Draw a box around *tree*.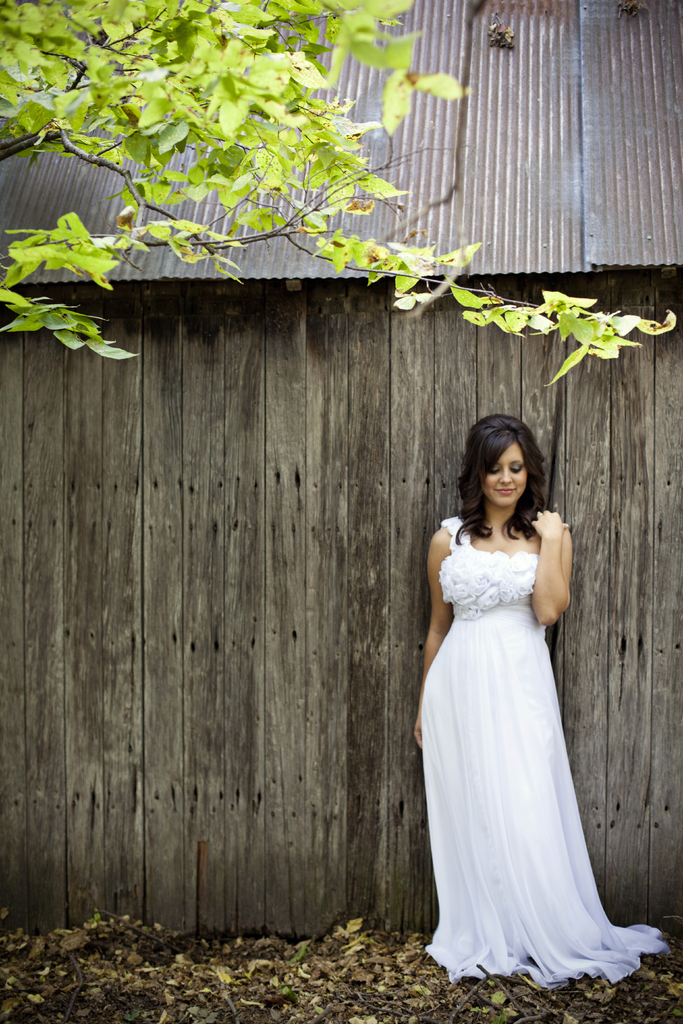
left=0, top=0, right=669, bottom=385.
